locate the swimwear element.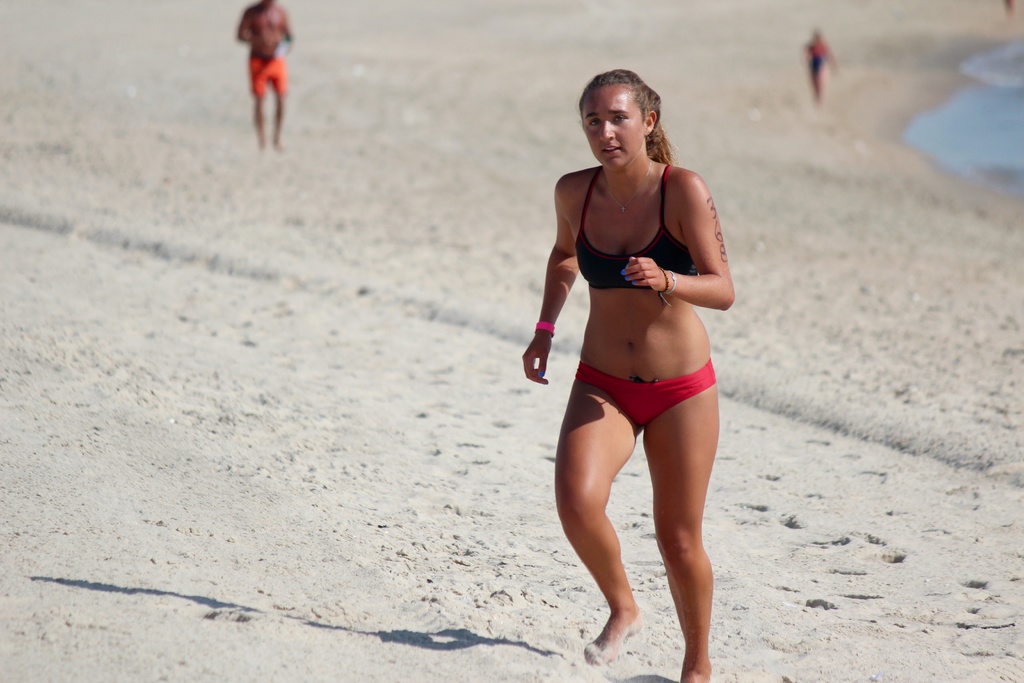
Element bbox: bbox=[573, 160, 691, 295].
